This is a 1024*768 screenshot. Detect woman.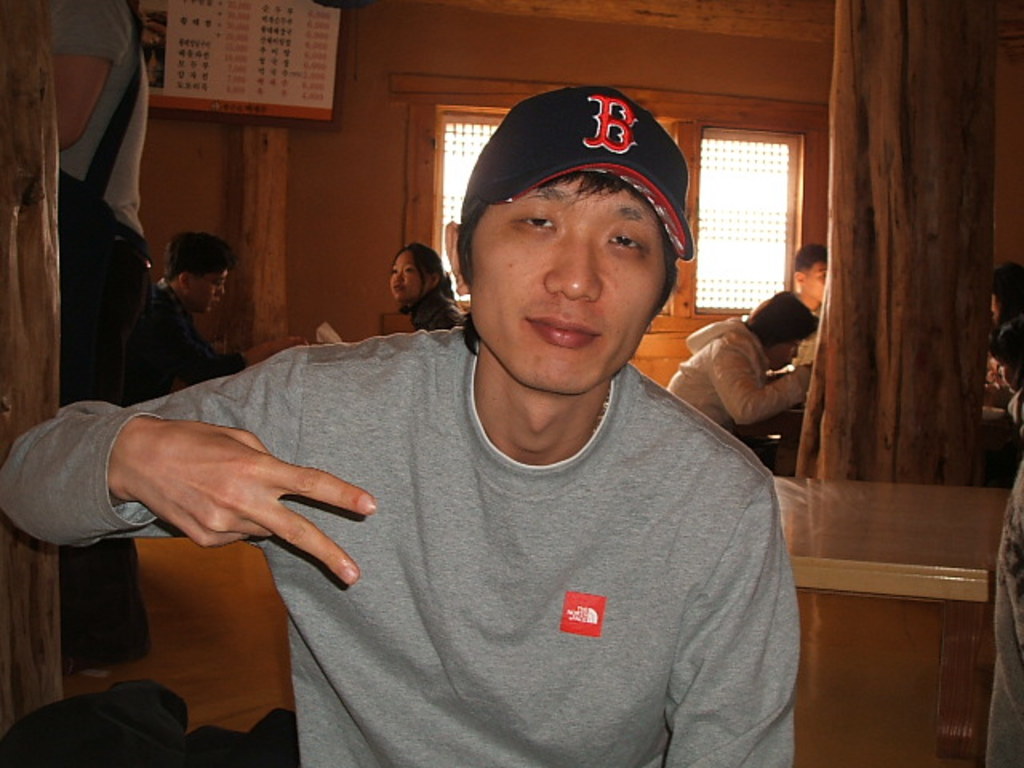
(x1=982, y1=253, x2=1022, y2=394).
